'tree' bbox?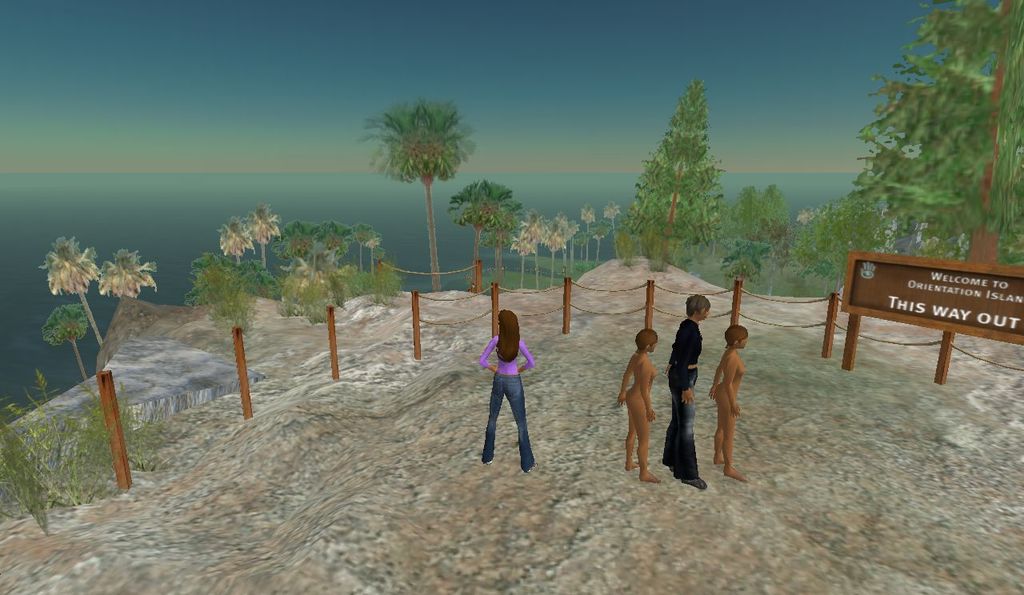
38/239/102/349
